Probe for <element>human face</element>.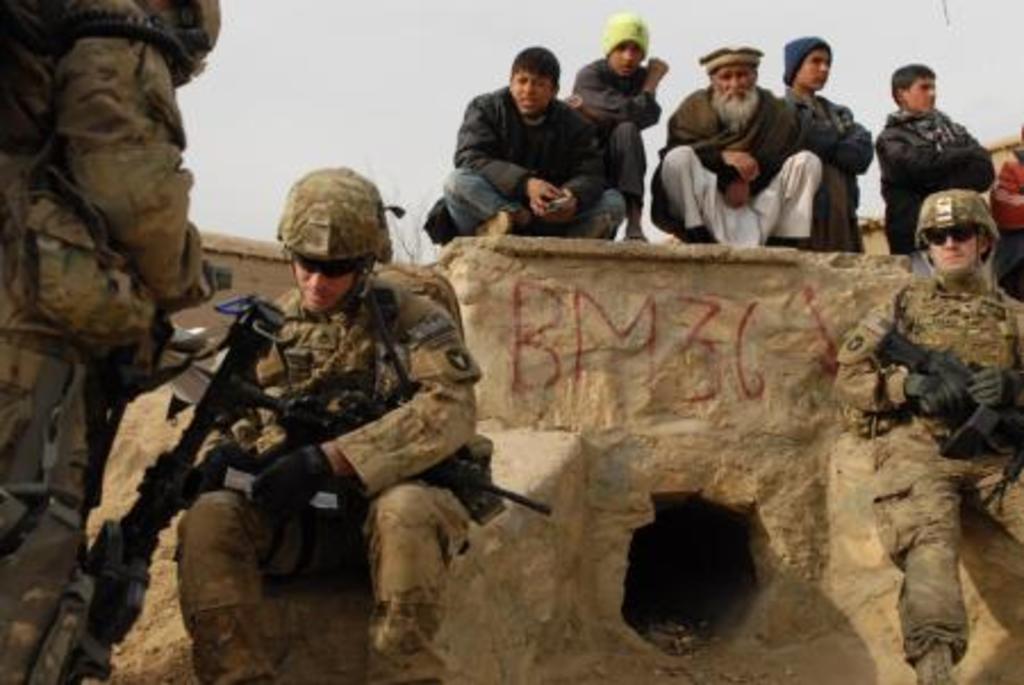
Probe result: crop(794, 48, 831, 91).
